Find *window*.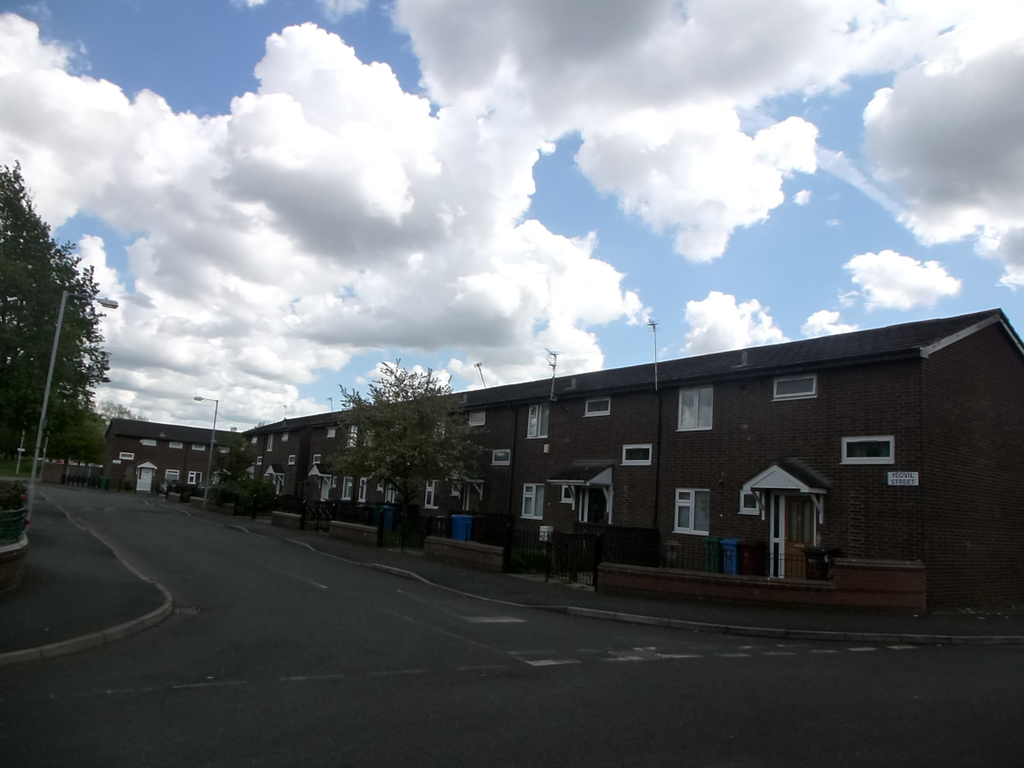
left=169, top=442, right=182, bottom=449.
